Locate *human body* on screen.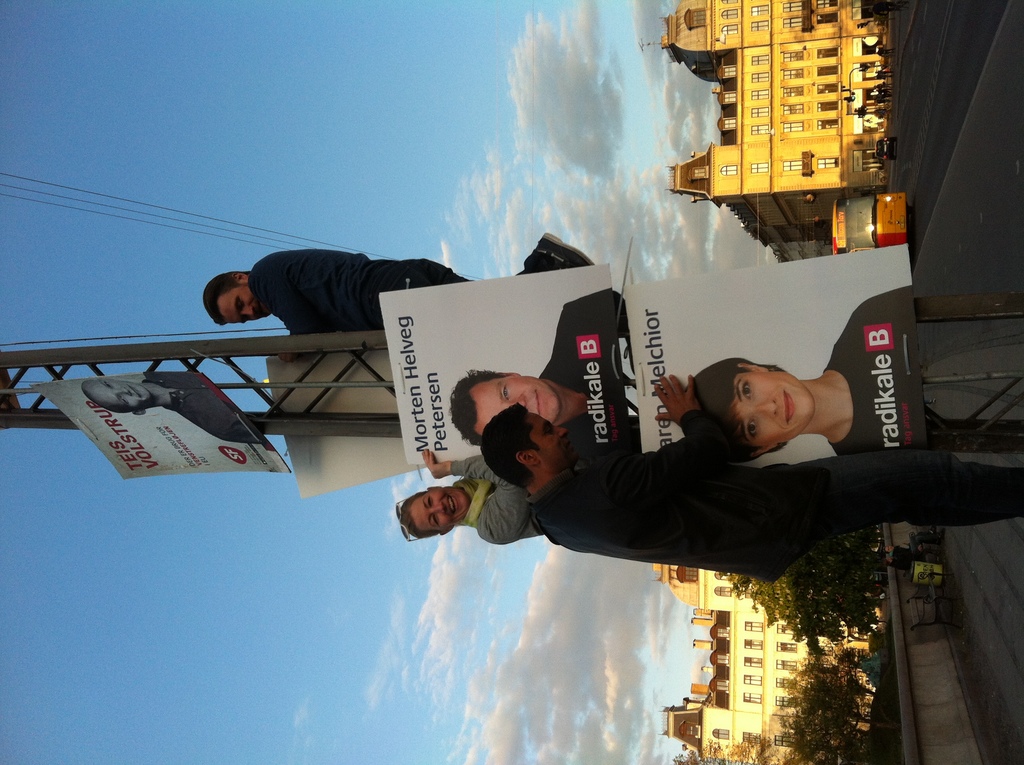
On screen at left=449, top=289, right=626, bottom=453.
